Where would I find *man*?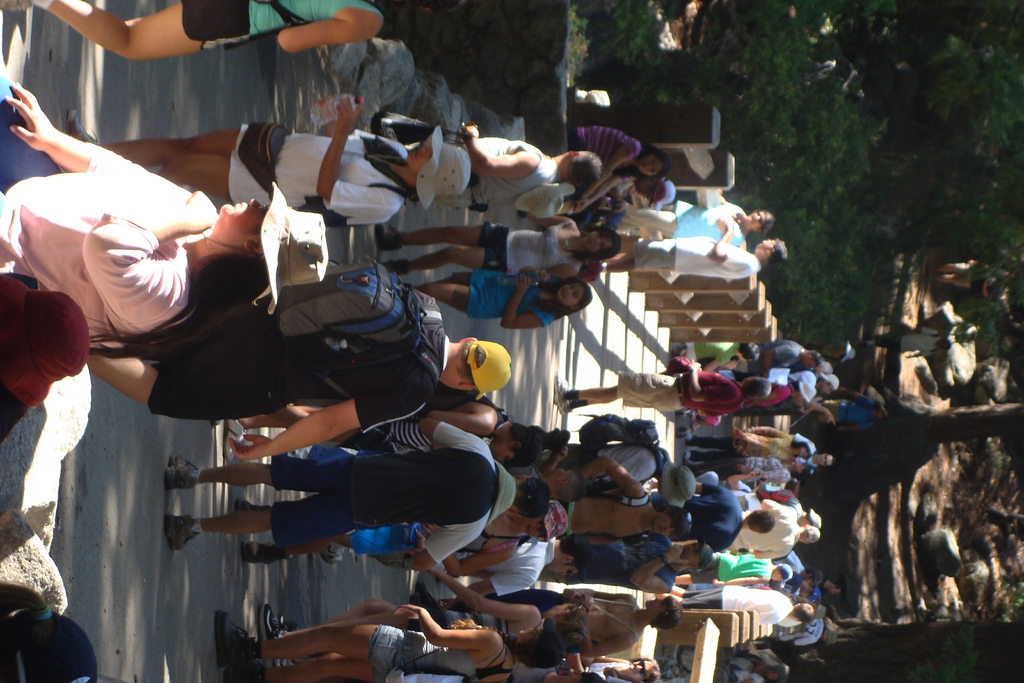
At pyautogui.locateOnScreen(412, 124, 603, 213).
